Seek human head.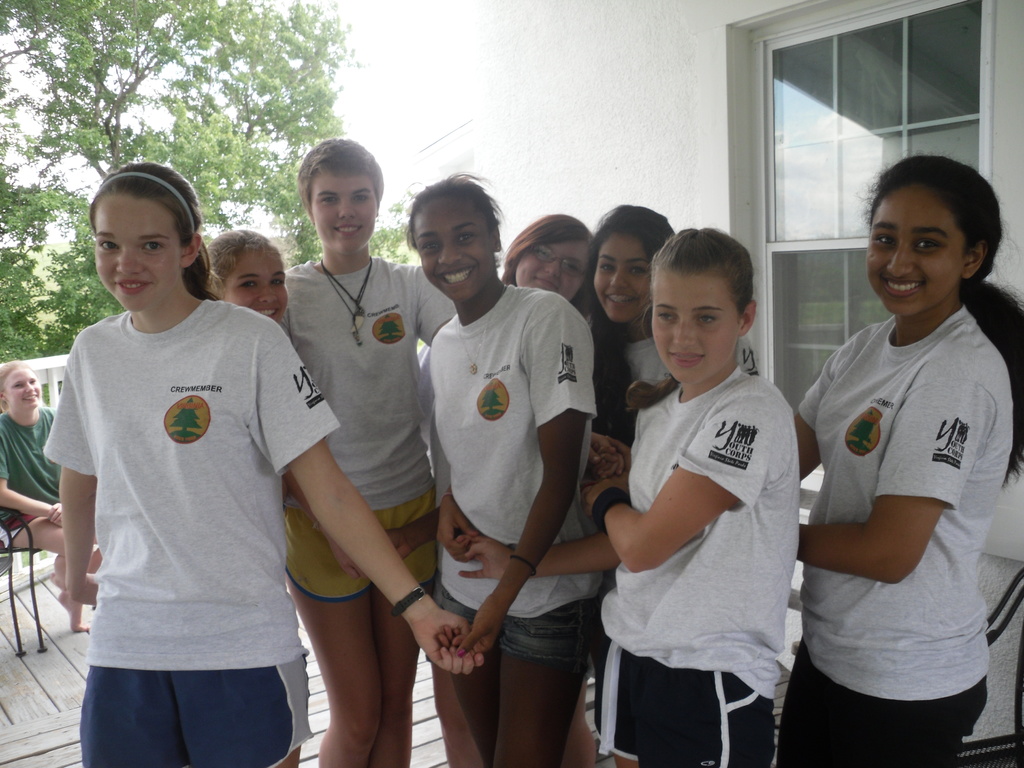
{"x1": 205, "y1": 225, "x2": 289, "y2": 321}.
